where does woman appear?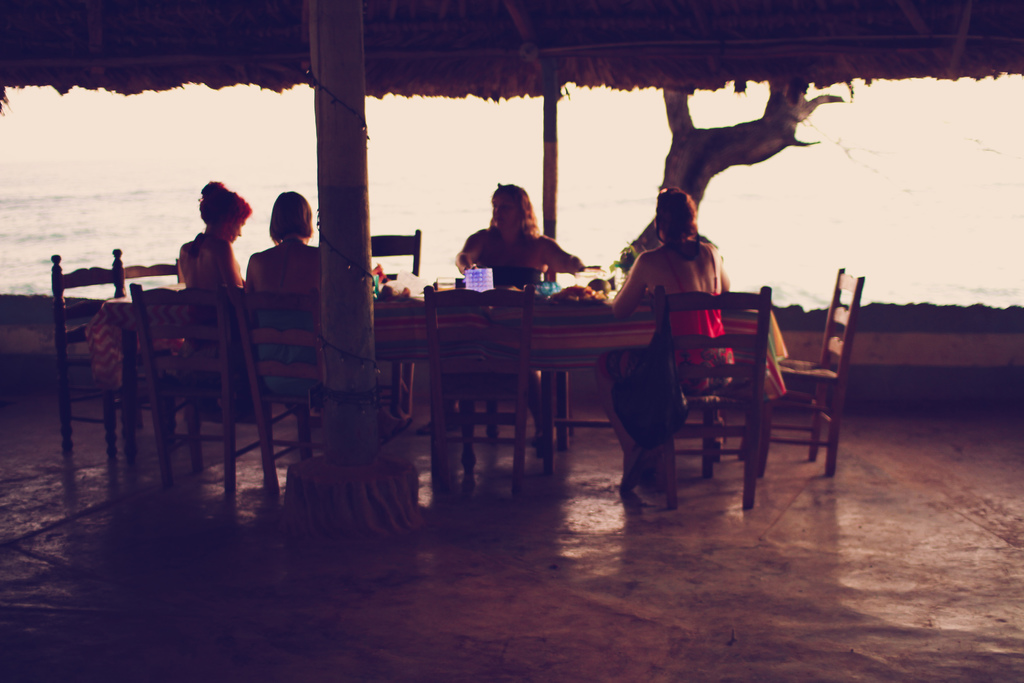
Appears at detection(609, 184, 742, 488).
